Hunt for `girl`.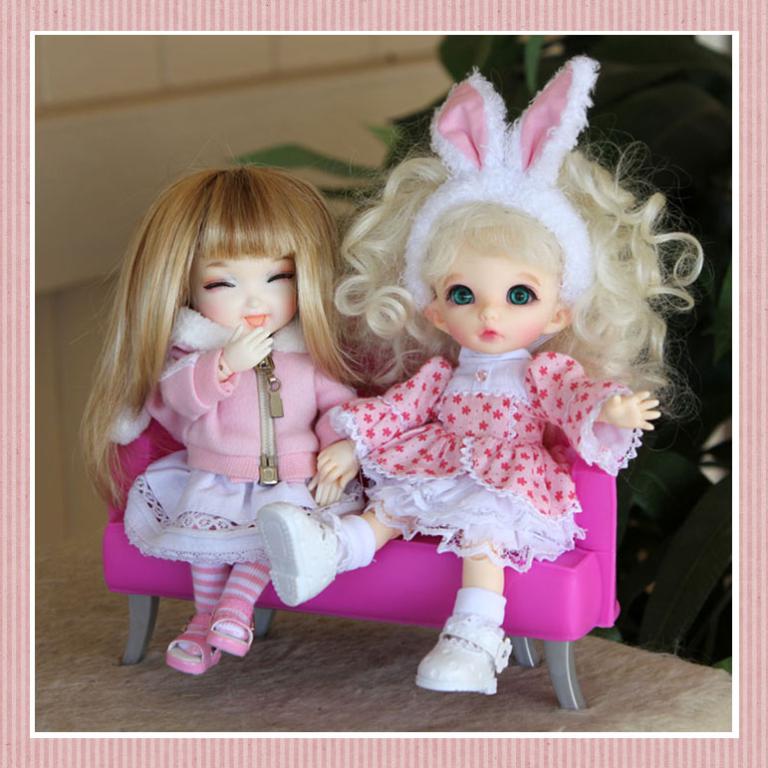
Hunted down at [left=73, top=151, right=421, bottom=677].
